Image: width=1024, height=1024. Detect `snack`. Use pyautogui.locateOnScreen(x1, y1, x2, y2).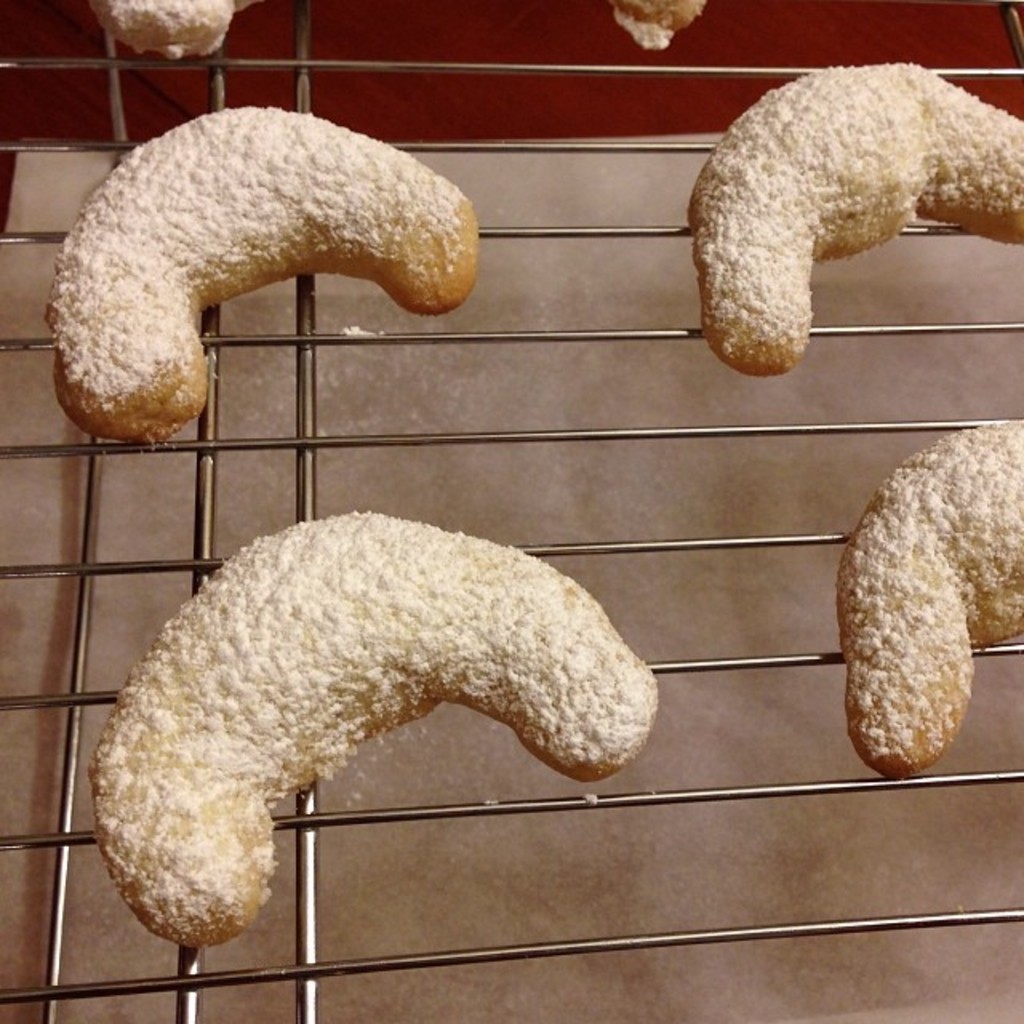
pyautogui.locateOnScreen(832, 411, 1022, 765).
